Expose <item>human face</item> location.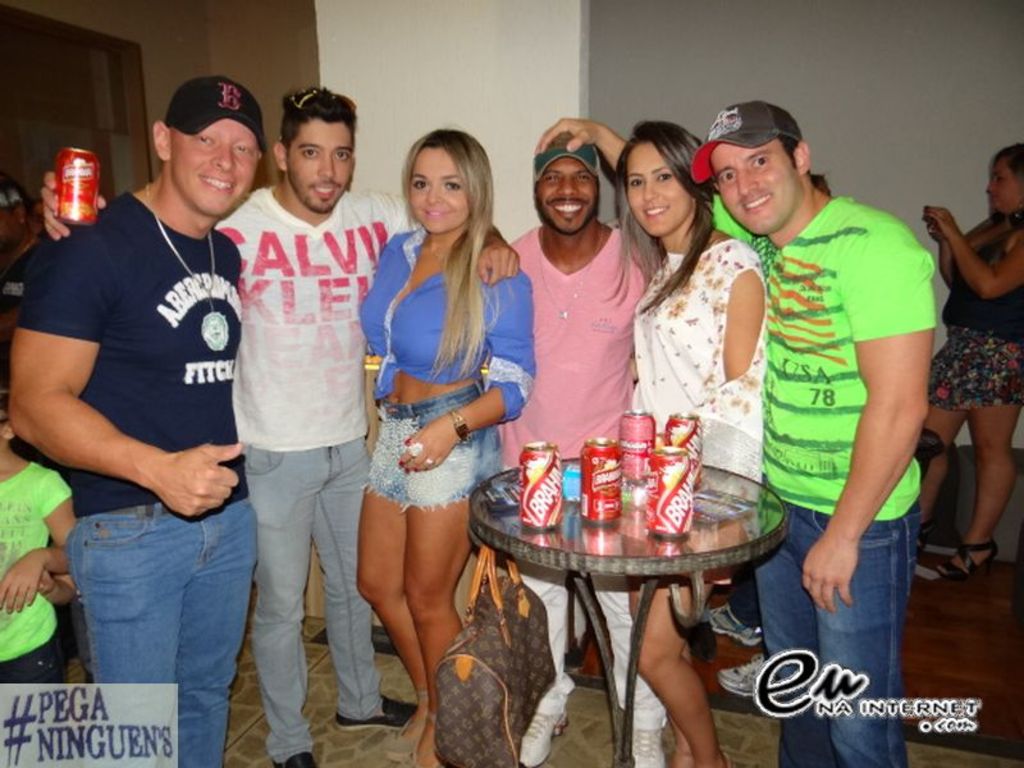
Exposed at 172/114/261/224.
